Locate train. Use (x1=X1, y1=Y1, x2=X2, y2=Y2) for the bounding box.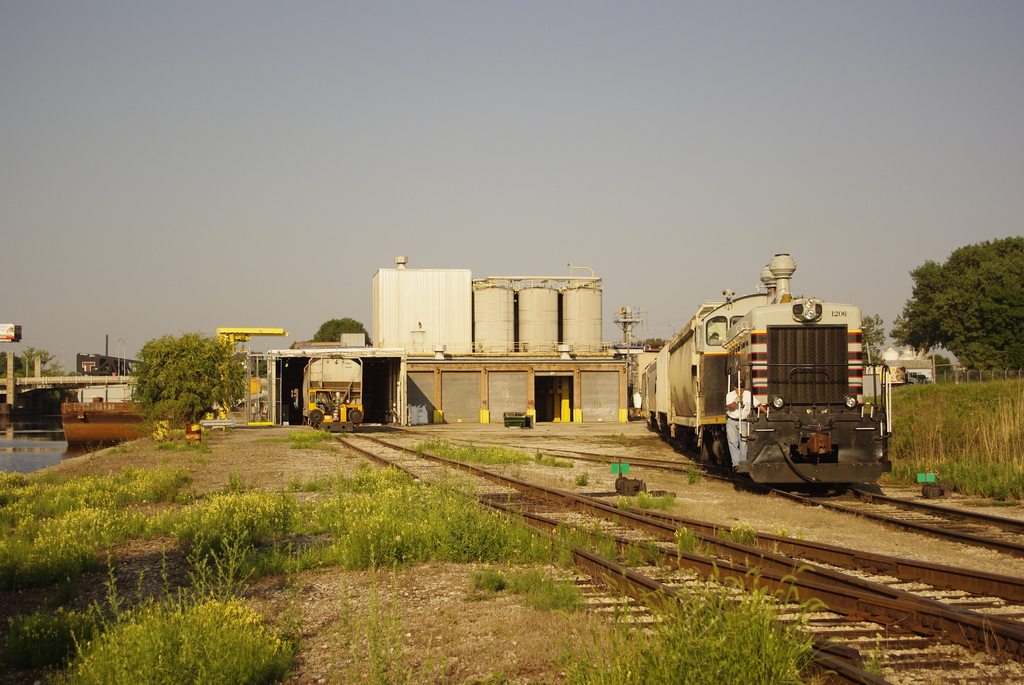
(x1=294, y1=356, x2=362, y2=429).
